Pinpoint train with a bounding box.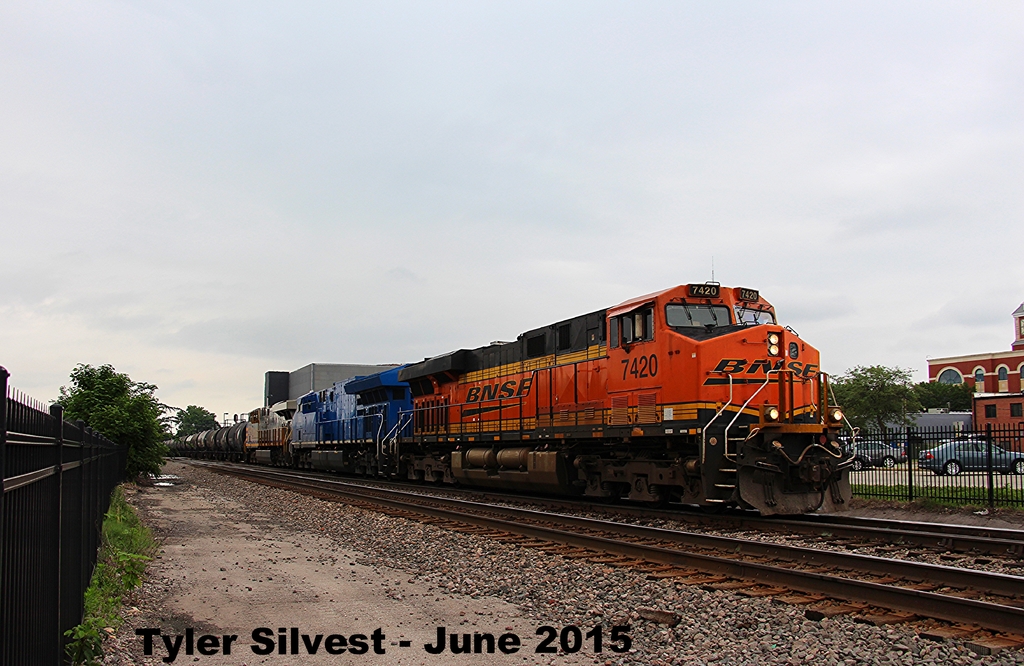
<box>159,276,855,515</box>.
